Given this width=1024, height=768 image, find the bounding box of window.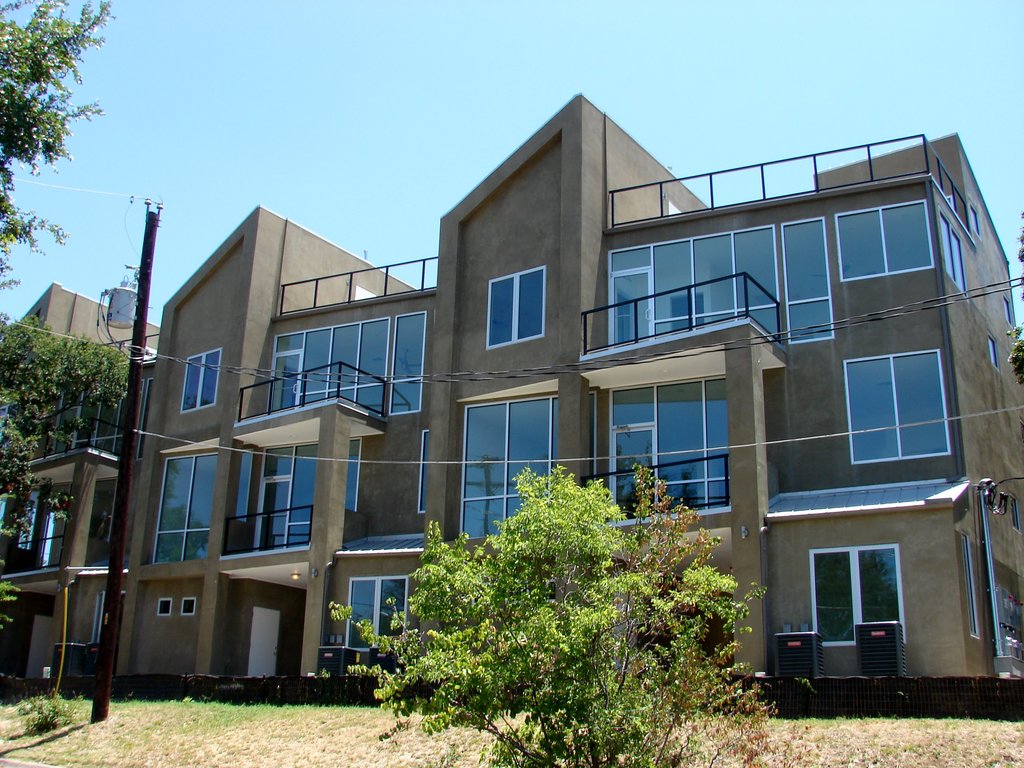
bbox=[299, 319, 392, 417].
